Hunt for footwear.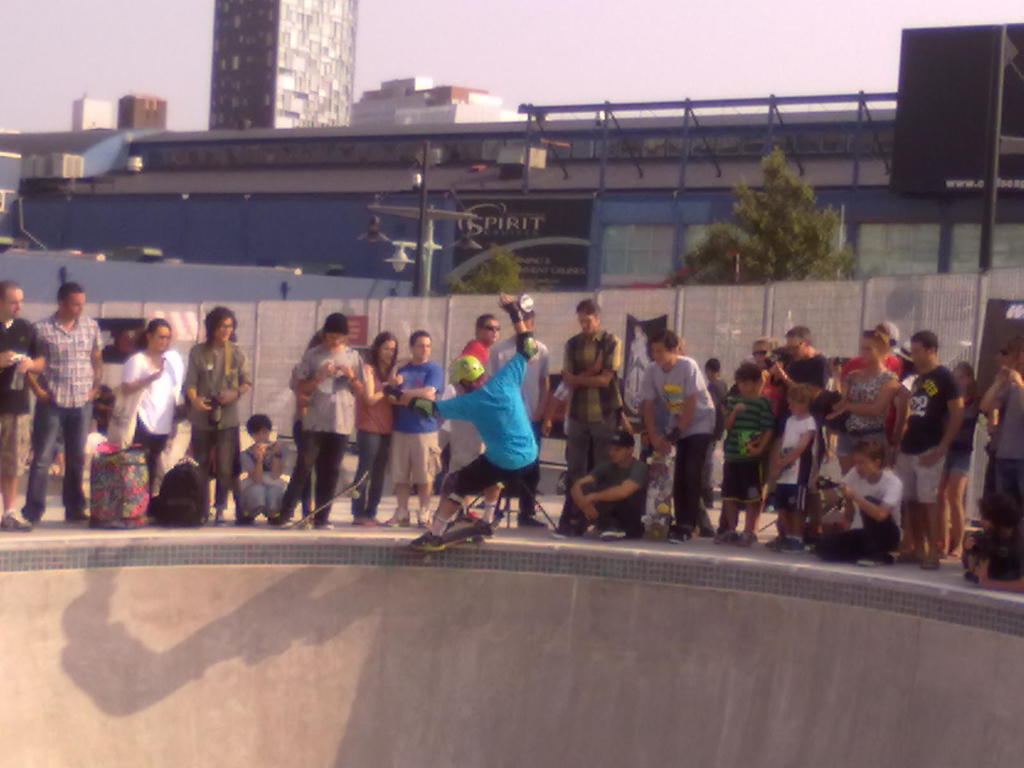
Hunted down at x1=553, y1=526, x2=578, y2=537.
